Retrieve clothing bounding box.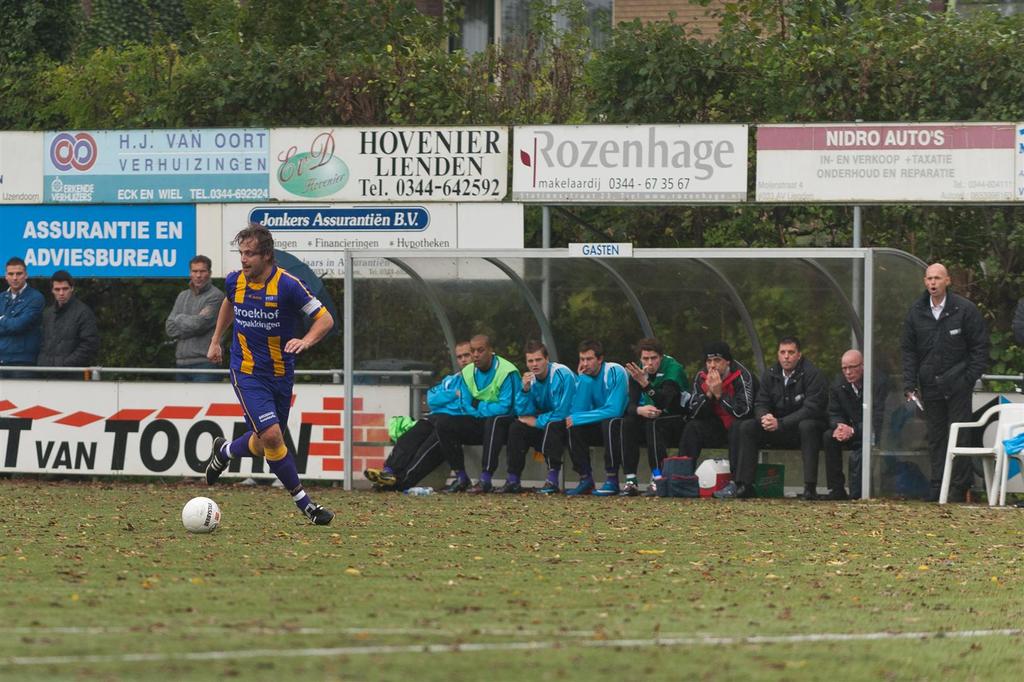
Bounding box: {"left": 212, "top": 268, "right": 333, "bottom": 444}.
